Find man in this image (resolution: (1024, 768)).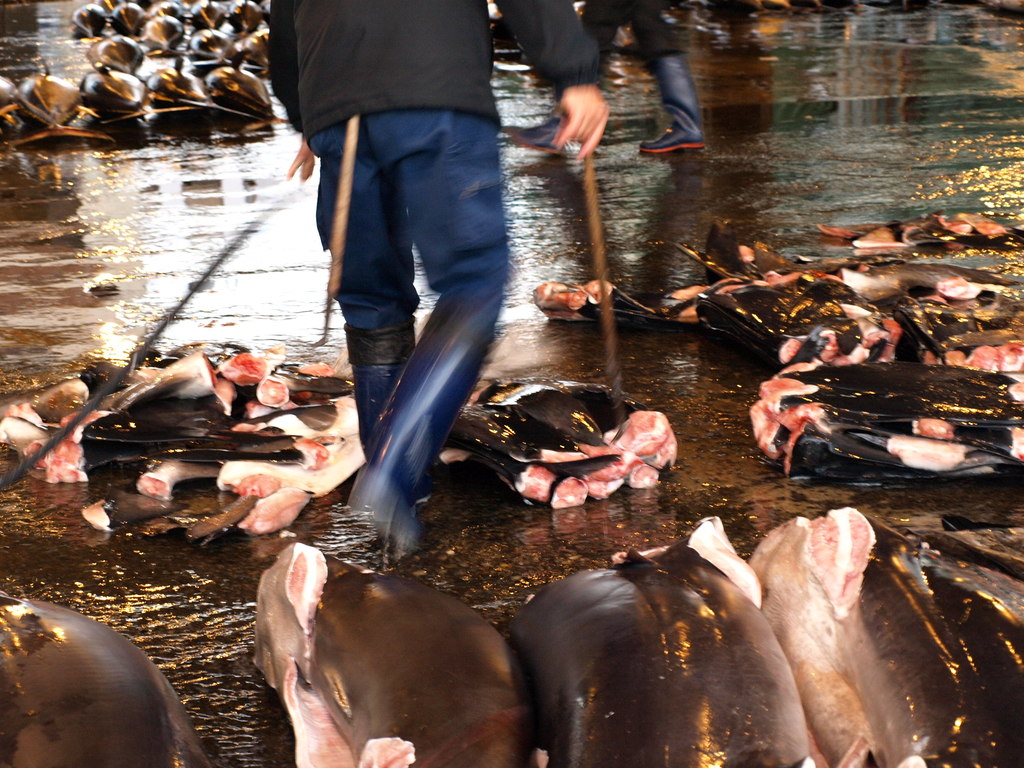
x1=275 y1=13 x2=545 y2=525.
